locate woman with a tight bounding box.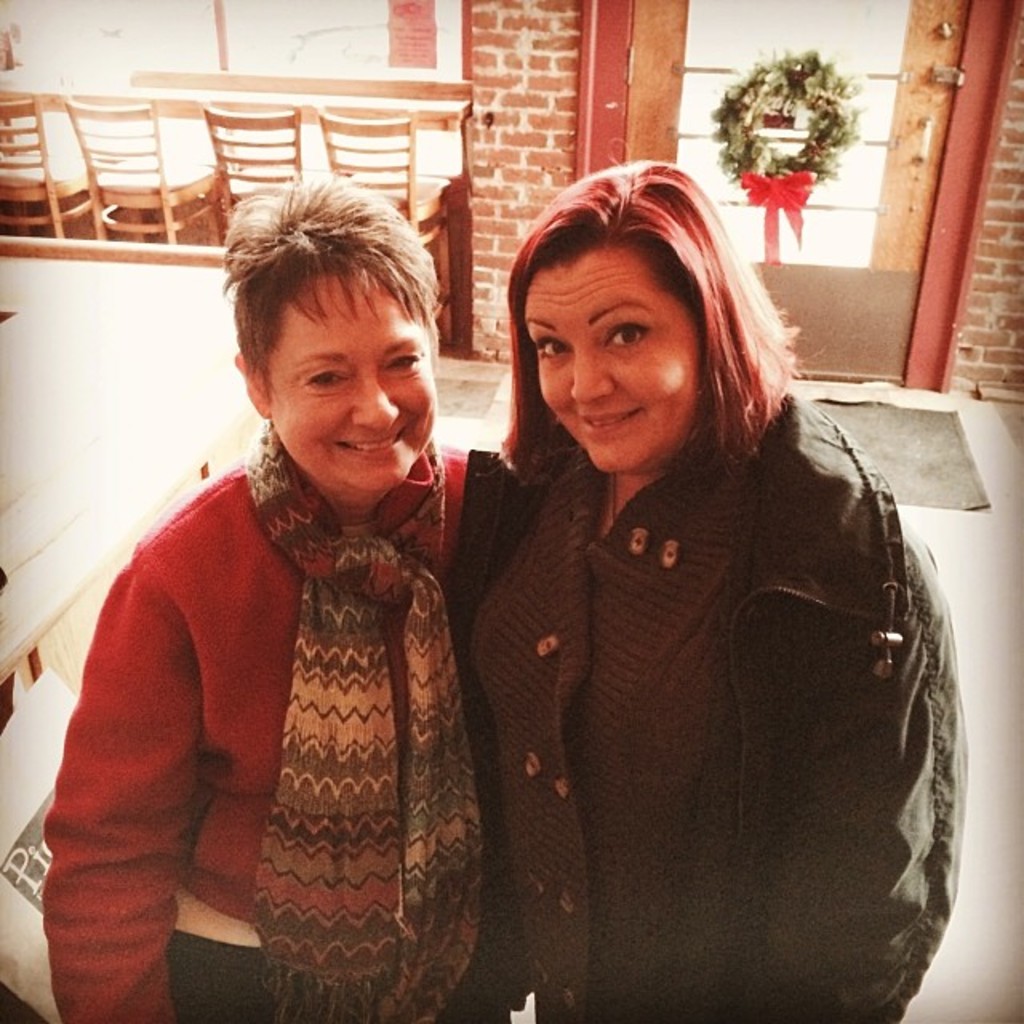
rect(43, 170, 514, 1022).
